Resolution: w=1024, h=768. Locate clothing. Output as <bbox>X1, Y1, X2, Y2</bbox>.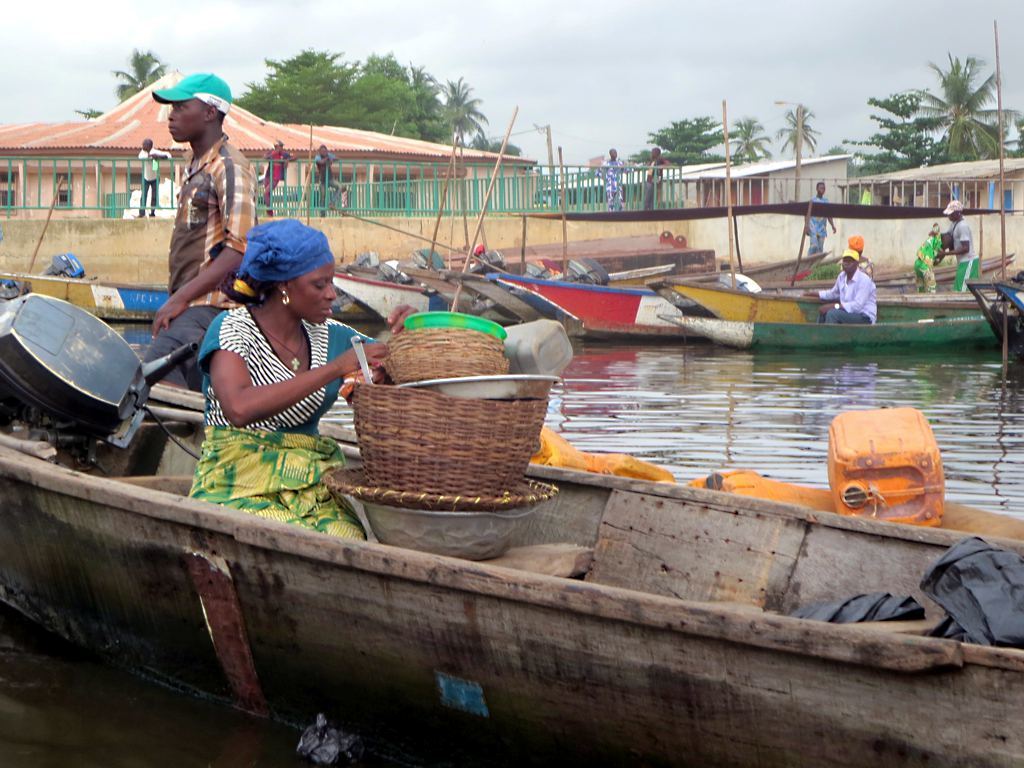
<bbox>824, 265, 876, 321</bbox>.
